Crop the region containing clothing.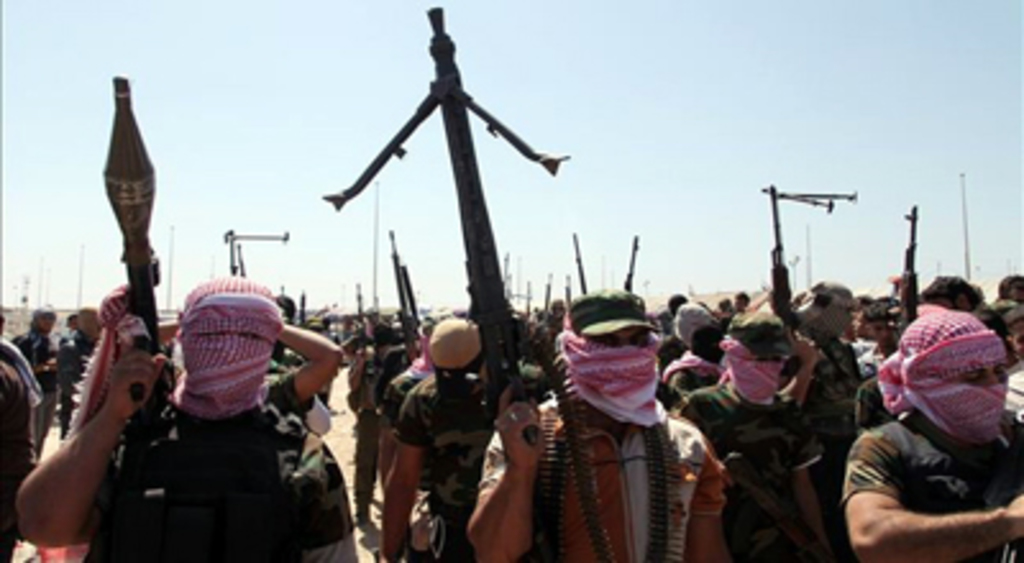
Crop region: left=10, top=322, right=59, bottom=450.
